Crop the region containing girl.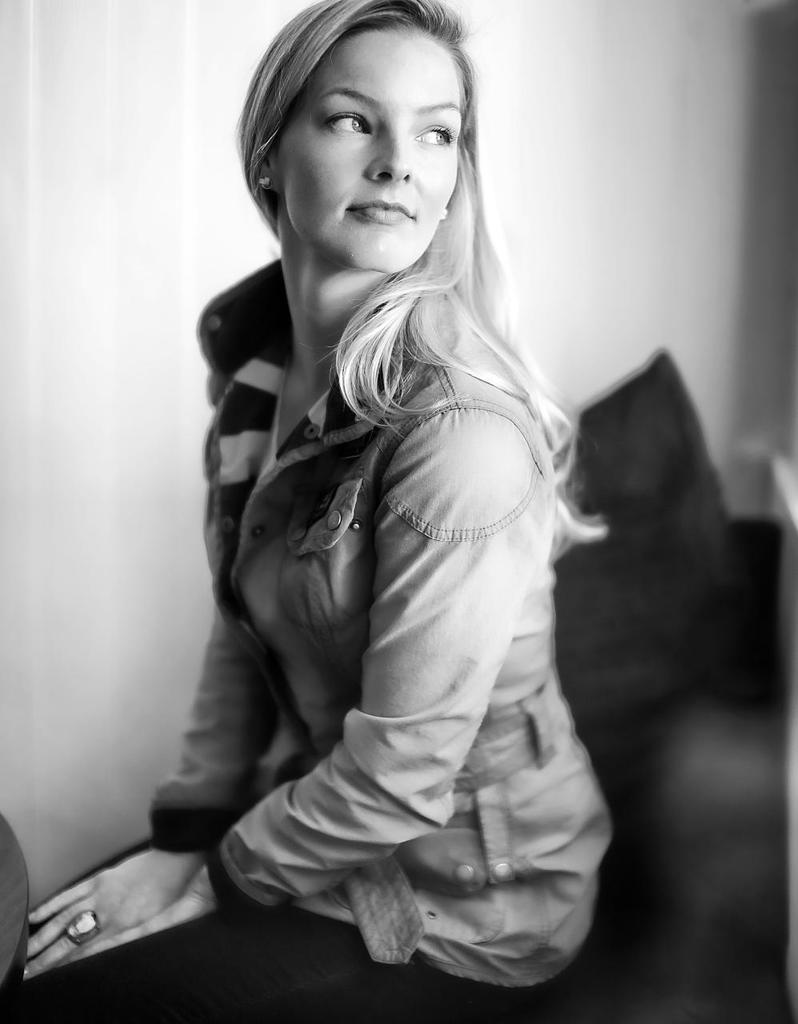
Crop region: 0,0,614,1023.
